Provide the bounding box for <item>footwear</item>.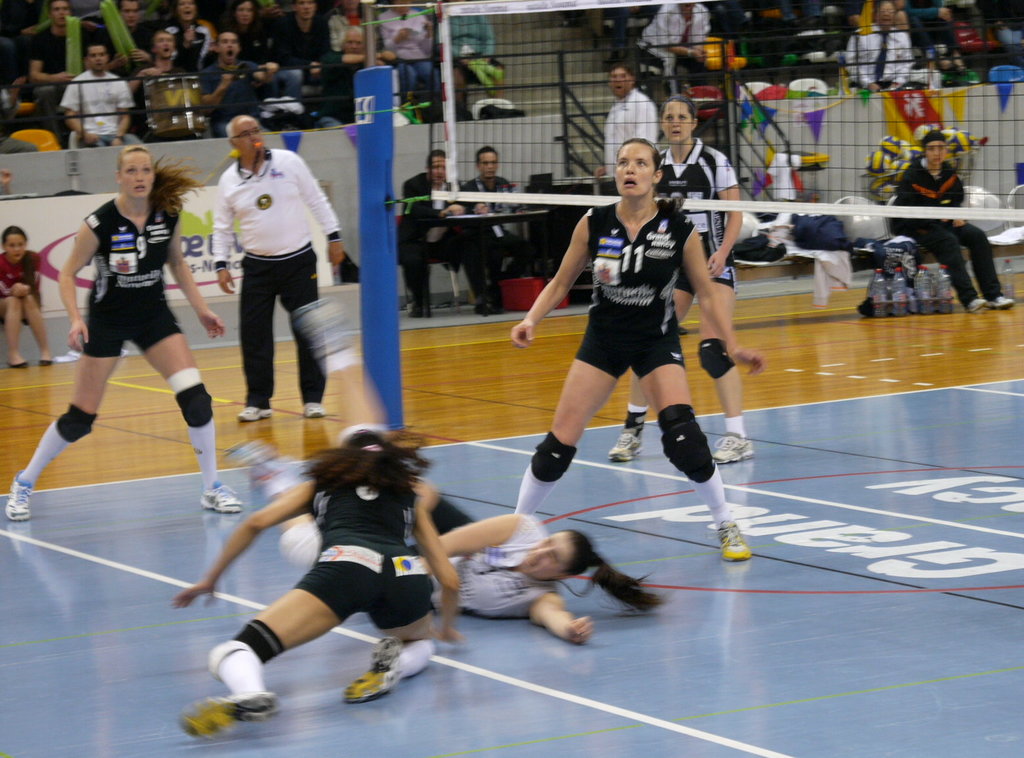
rect(967, 296, 985, 311).
